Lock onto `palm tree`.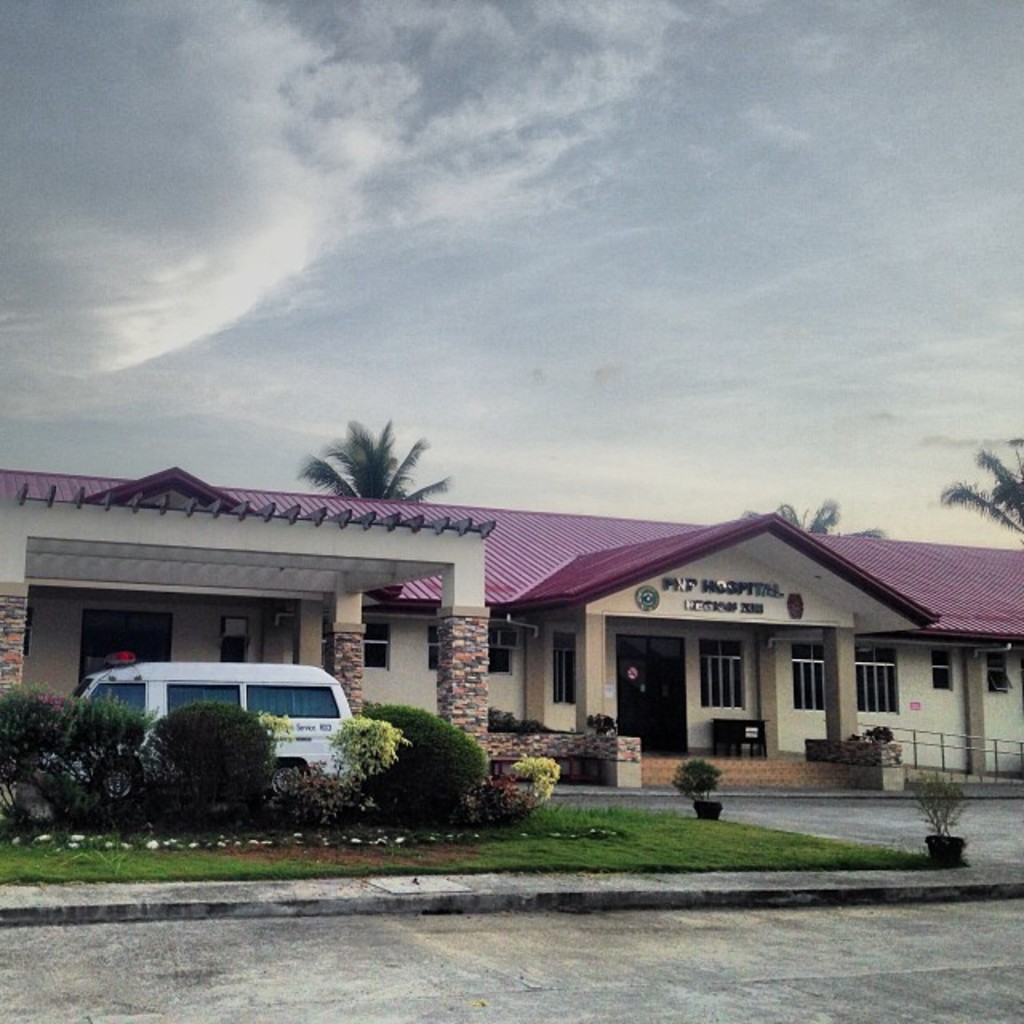
Locked: select_region(933, 450, 1022, 534).
